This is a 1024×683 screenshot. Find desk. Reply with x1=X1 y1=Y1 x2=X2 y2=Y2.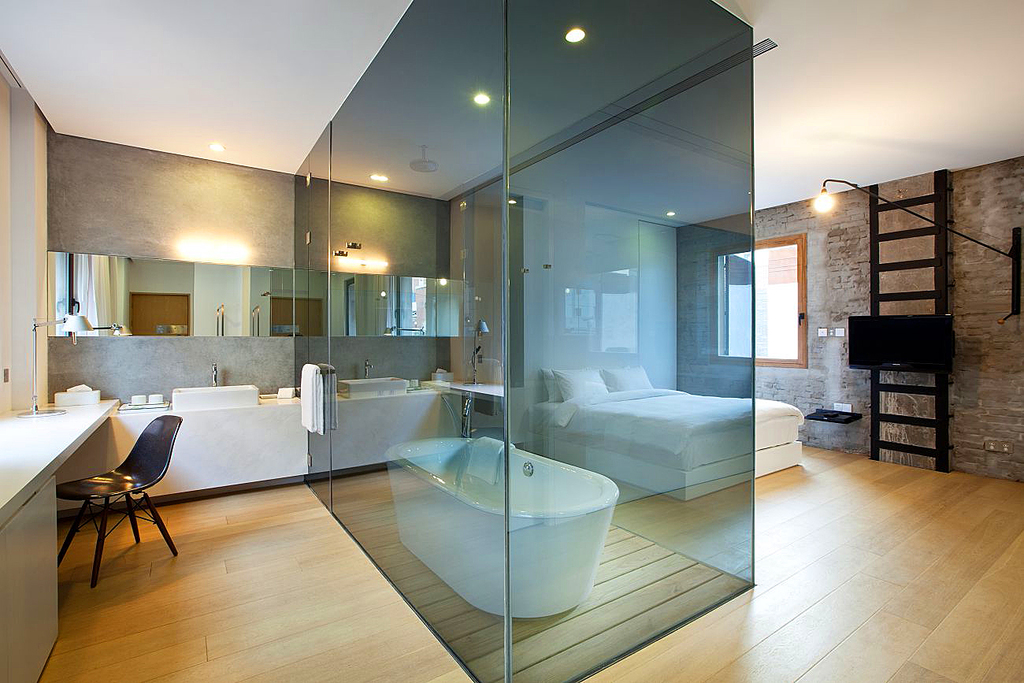
x1=0 y1=397 x2=118 y2=682.
